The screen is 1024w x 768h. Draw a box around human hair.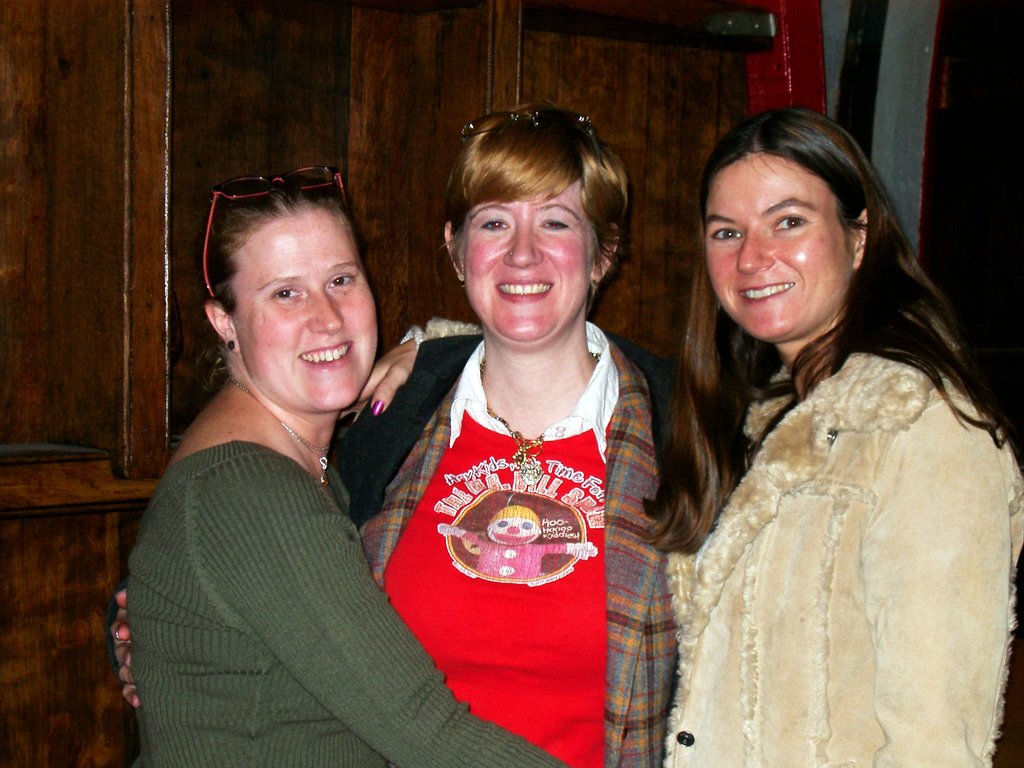
left=443, top=99, right=632, bottom=324.
